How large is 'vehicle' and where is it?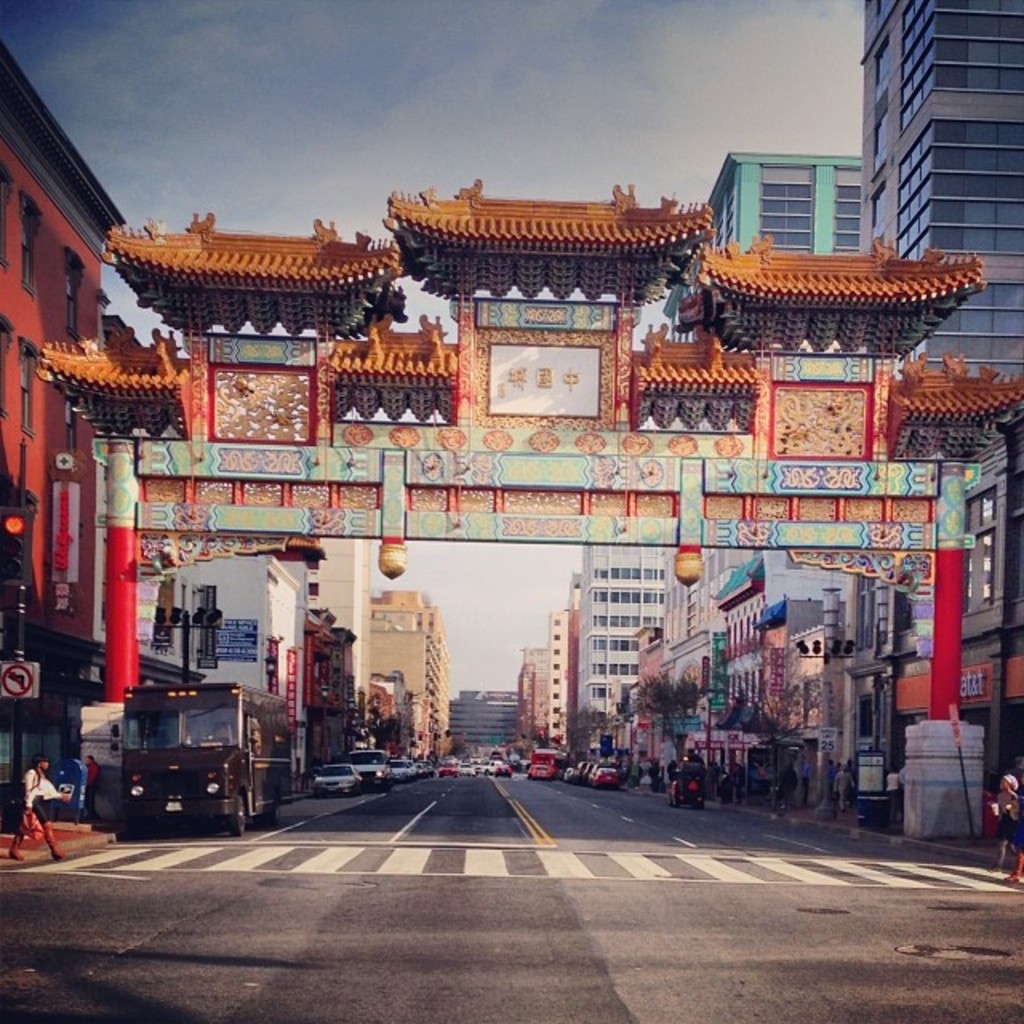
Bounding box: x1=582, y1=760, x2=624, y2=790.
